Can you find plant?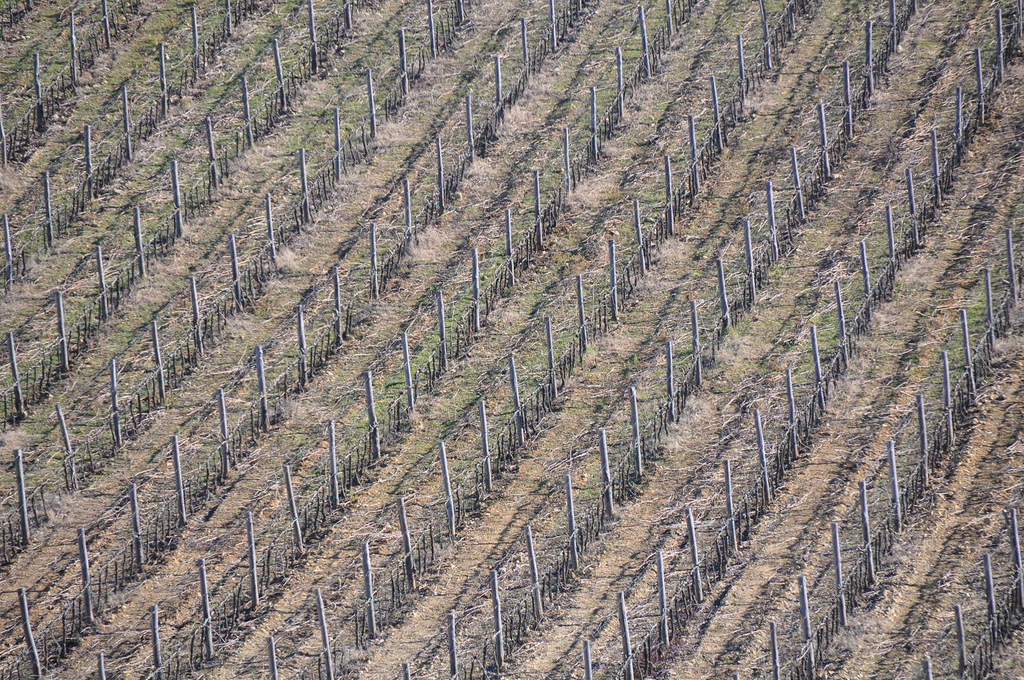
Yes, bounding box: x1=617, y1=350, x2=635, y2=366.
